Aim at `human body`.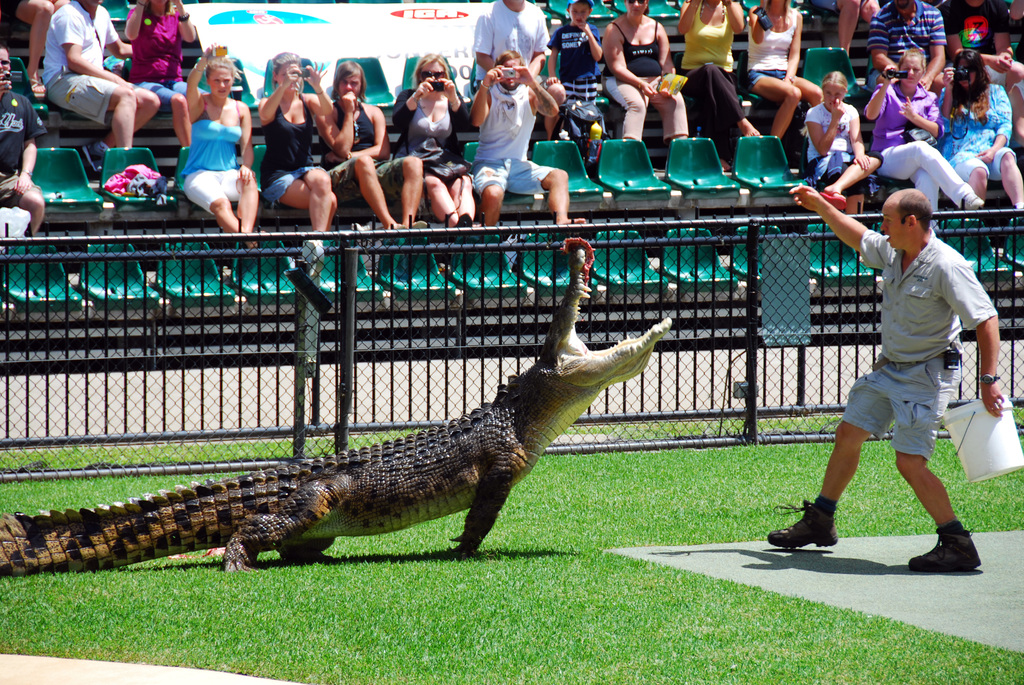
Aimed at bbox=(392, 79, 476, 228).
